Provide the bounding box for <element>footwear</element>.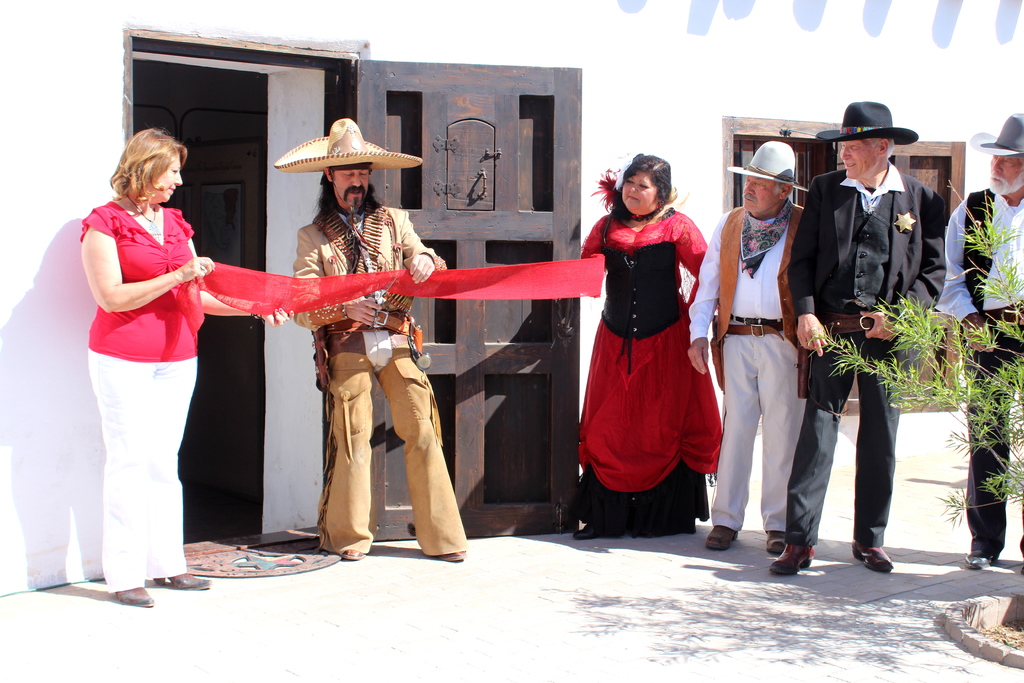
bbox(851, 545, 893, 575).
